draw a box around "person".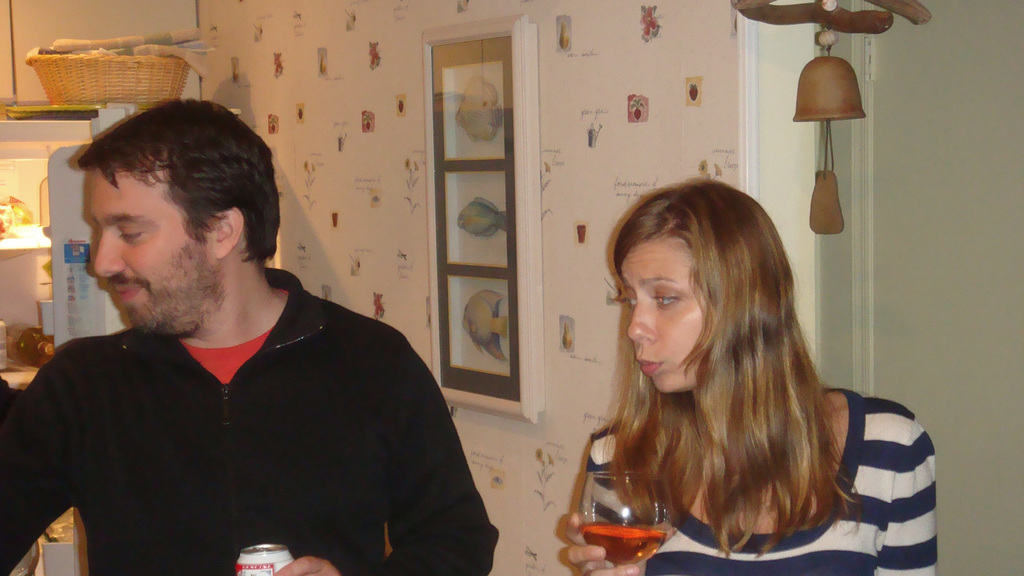
{"x1": 564, "y1": 176, "x2": 939, "y2": 575}.
